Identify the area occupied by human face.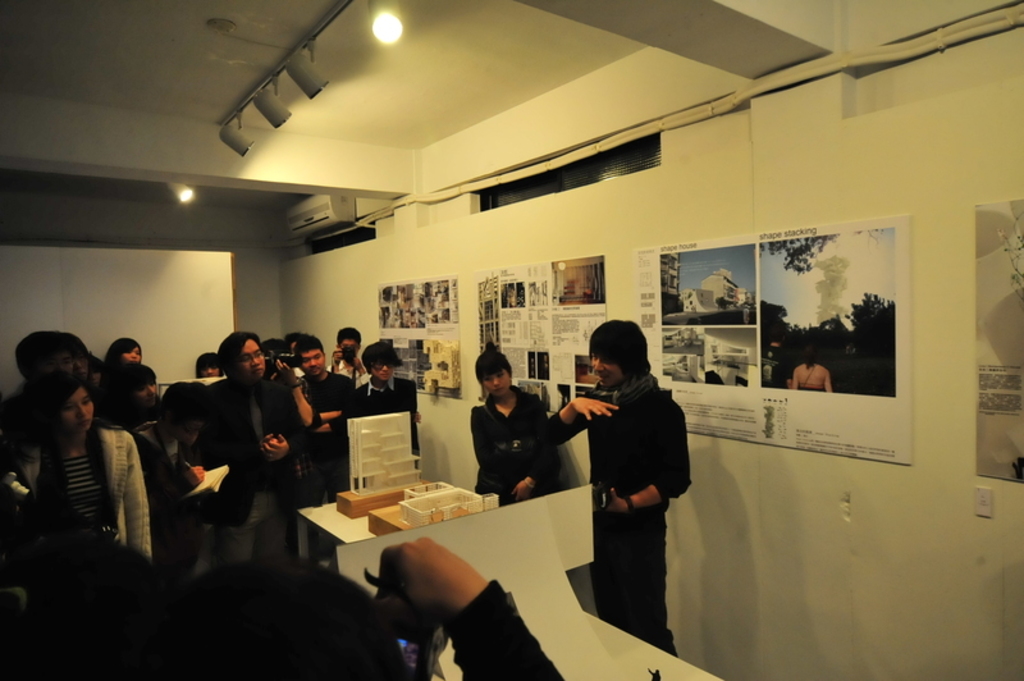
Area: left=238, top=335, right=265, bottom=376.
